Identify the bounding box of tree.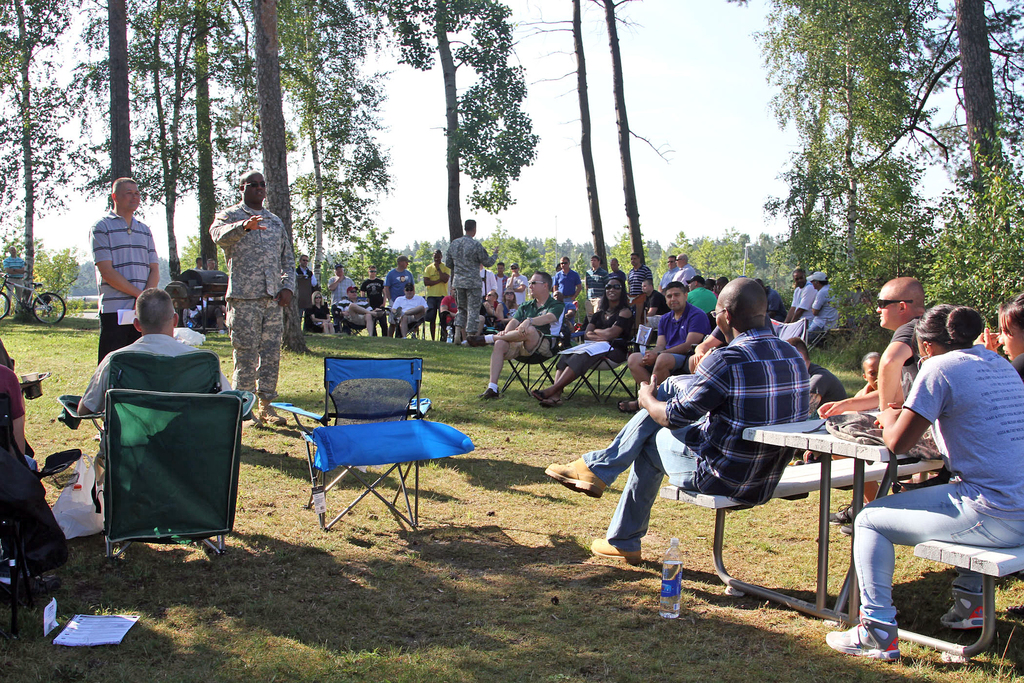
crop(428, 43, 546, 245).
